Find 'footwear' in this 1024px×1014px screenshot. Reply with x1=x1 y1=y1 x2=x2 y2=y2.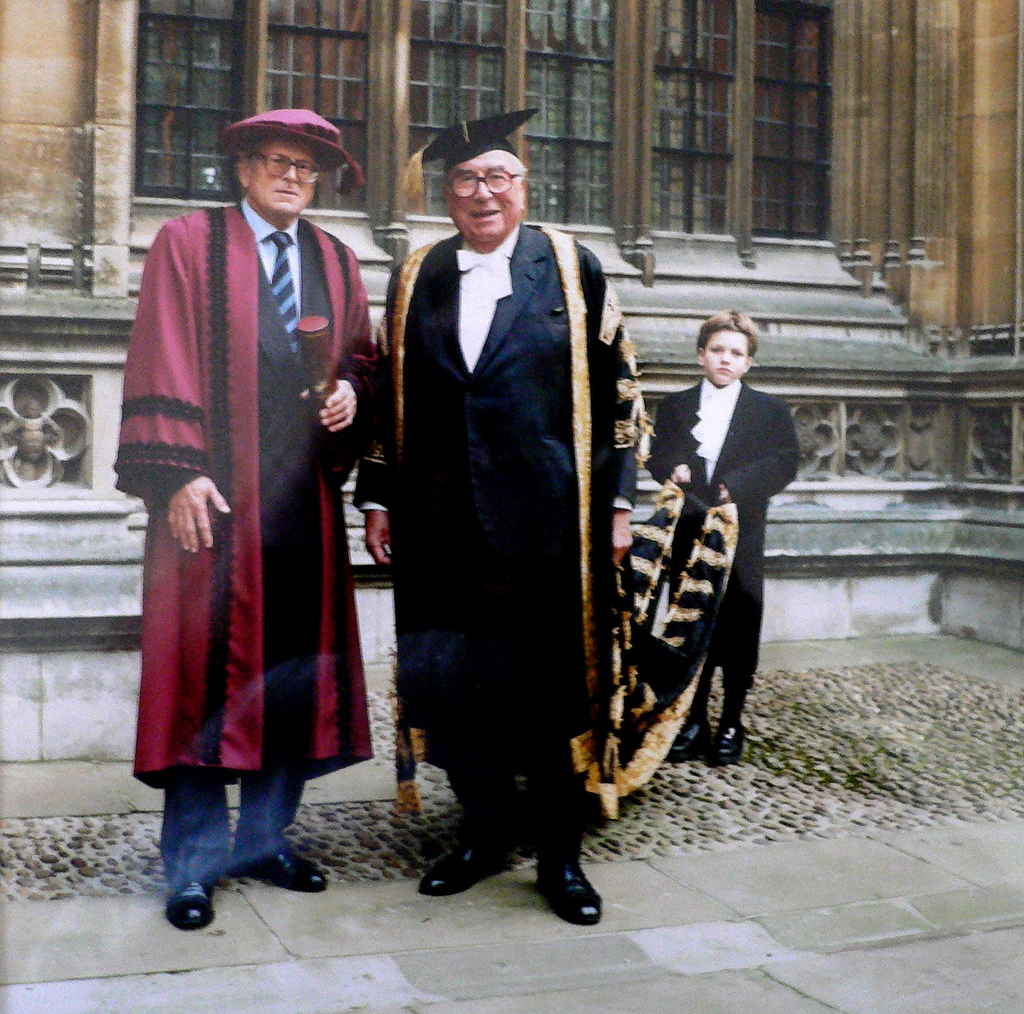
x1=705 y1=723 x2=754 y2=767.
